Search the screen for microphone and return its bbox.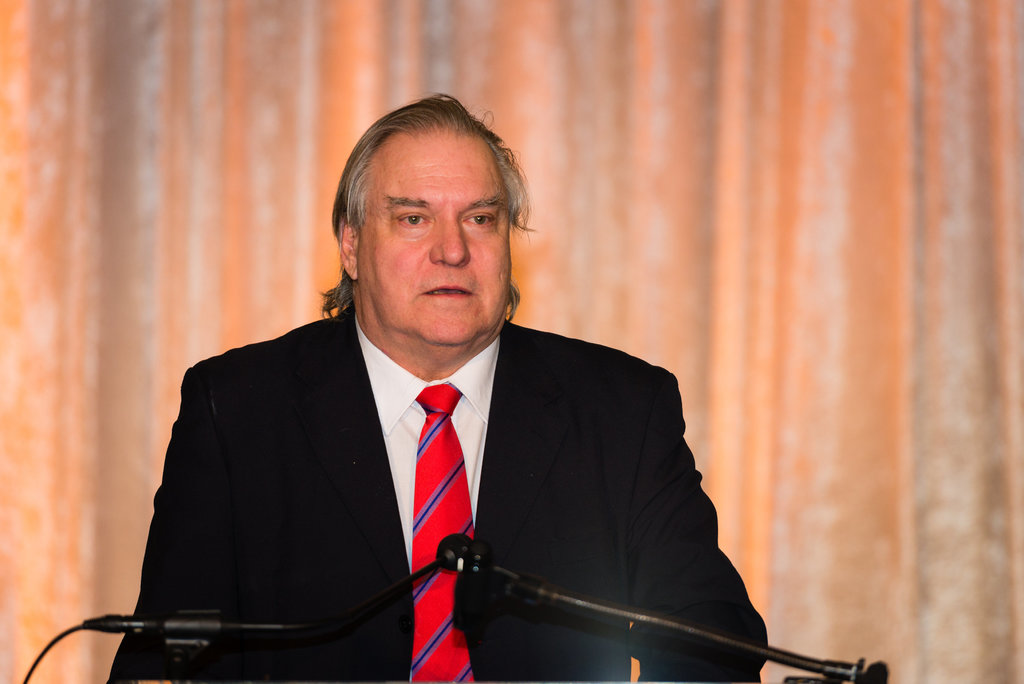
Found: x1=436 y1=534 x2=864 y2=682.
